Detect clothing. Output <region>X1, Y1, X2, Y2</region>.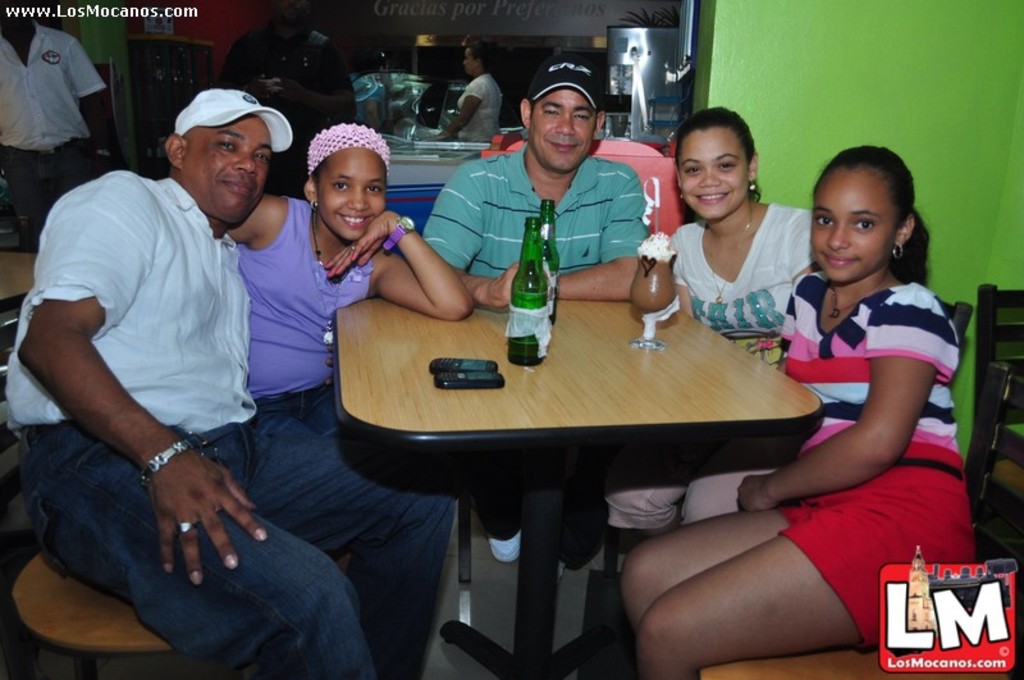
<region>238, 192, 376, 434</region>.
